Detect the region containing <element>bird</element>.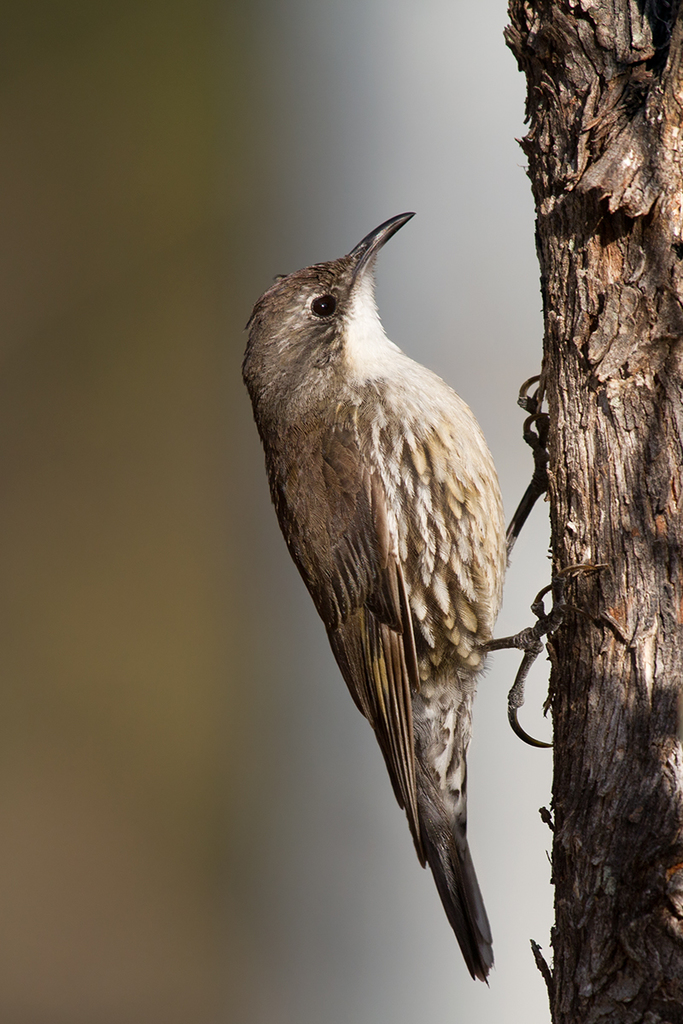
[196, 184, 534, 1019].
